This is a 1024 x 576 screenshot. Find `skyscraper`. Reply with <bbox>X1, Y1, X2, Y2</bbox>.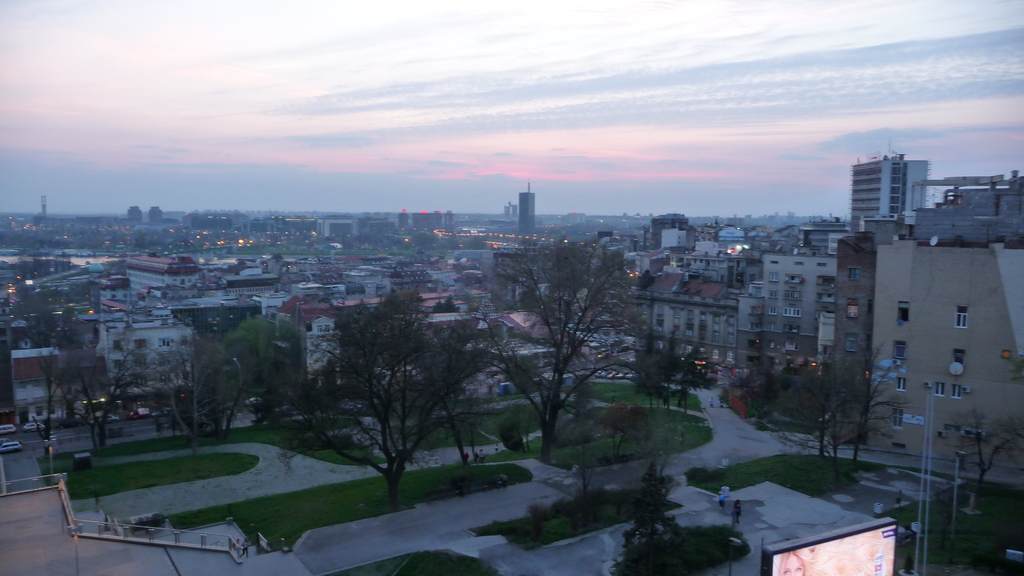
<bbox>844, 157, 937, 227</bbox>.
